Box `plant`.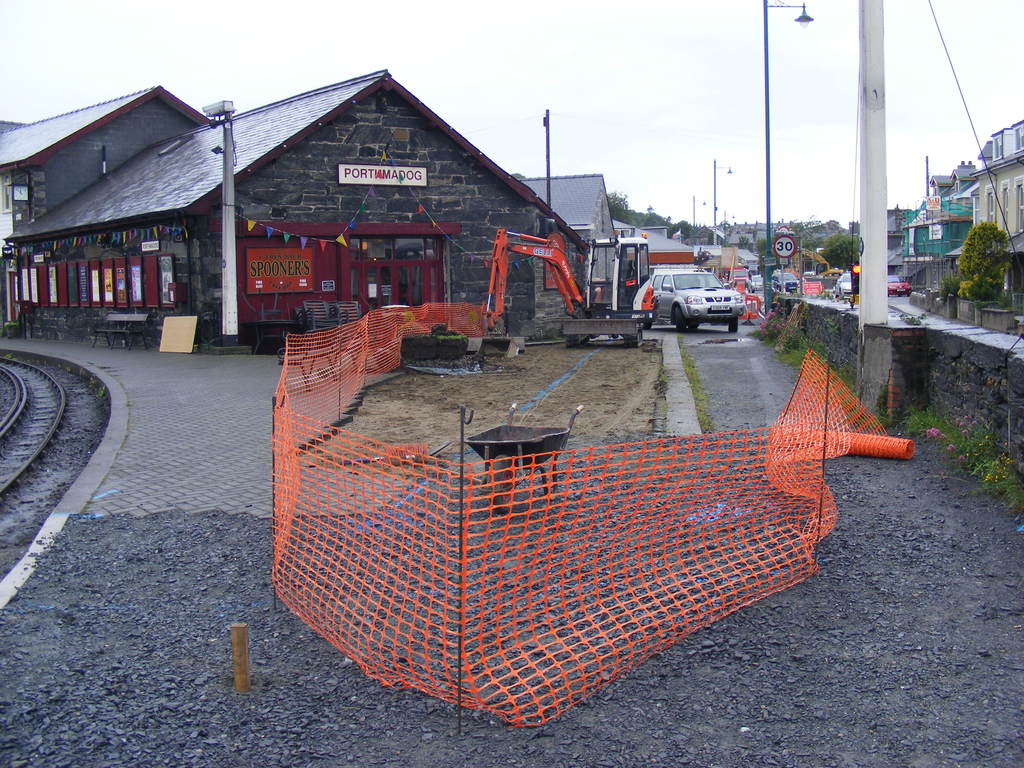
rect(97, 382, 107, 398).
